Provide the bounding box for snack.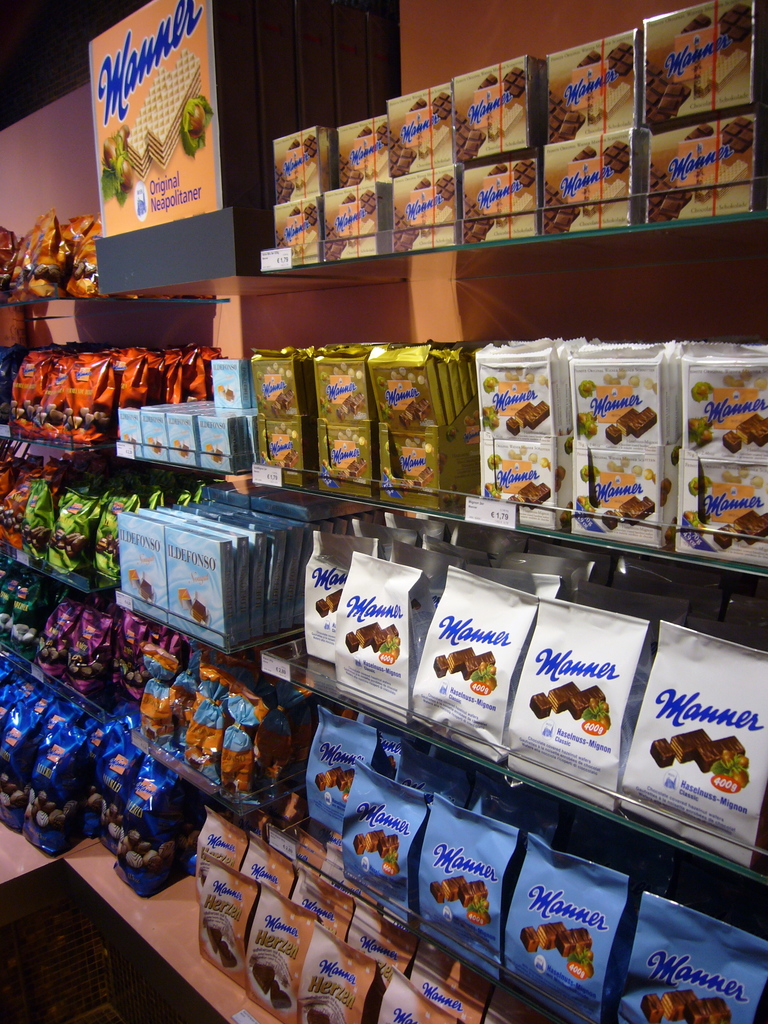
149:52:200:170.
